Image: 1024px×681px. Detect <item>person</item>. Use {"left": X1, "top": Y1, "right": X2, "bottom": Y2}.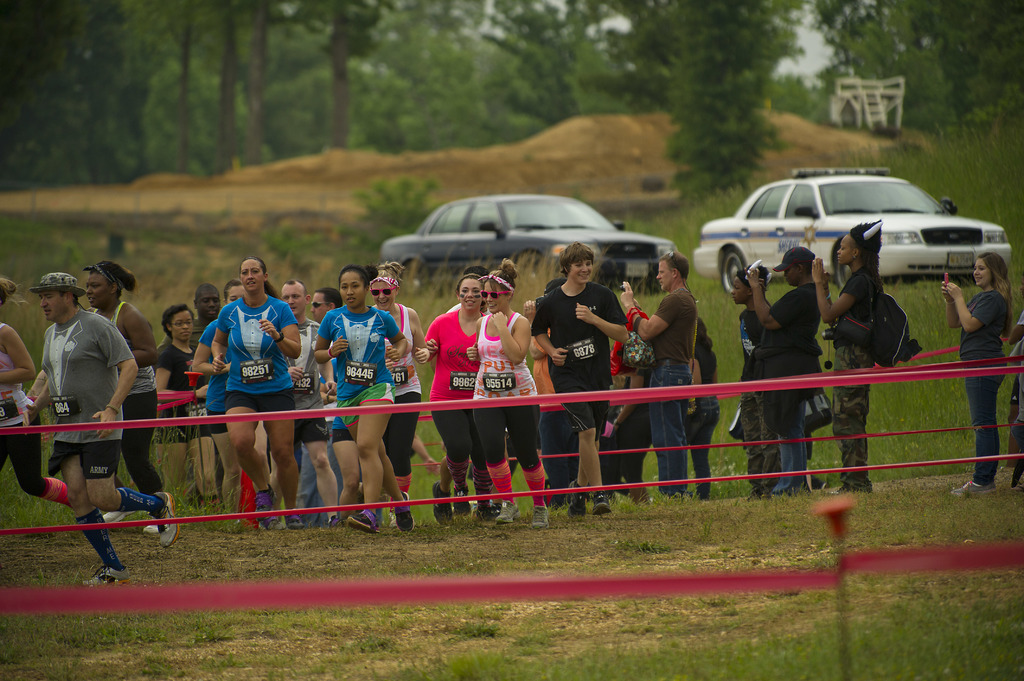
{"left": 423, "top": 275, "right": 490, "bottom": 522}.
